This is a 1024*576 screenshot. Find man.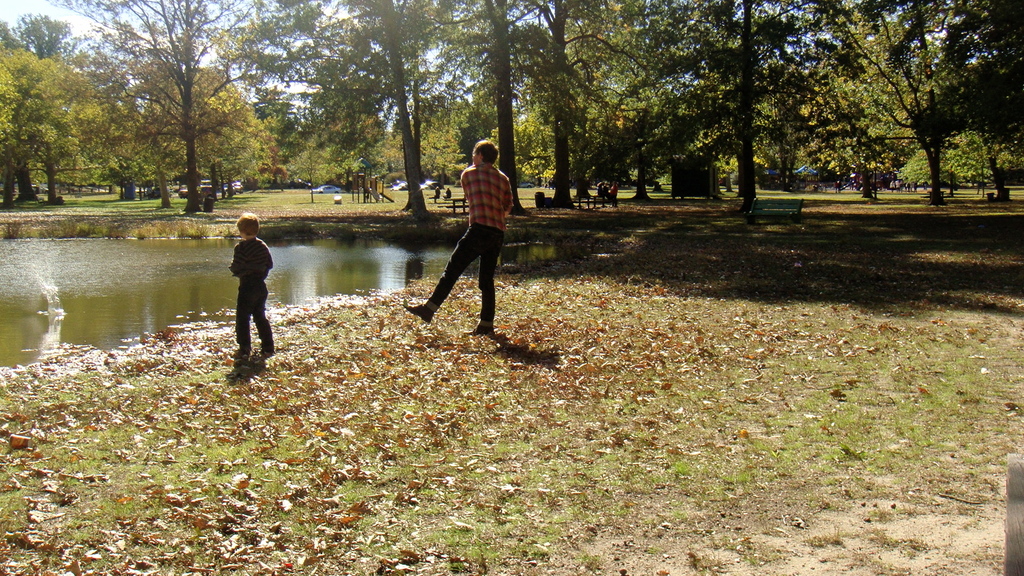
Bounding box: locate(442, 186, 451, 198).
